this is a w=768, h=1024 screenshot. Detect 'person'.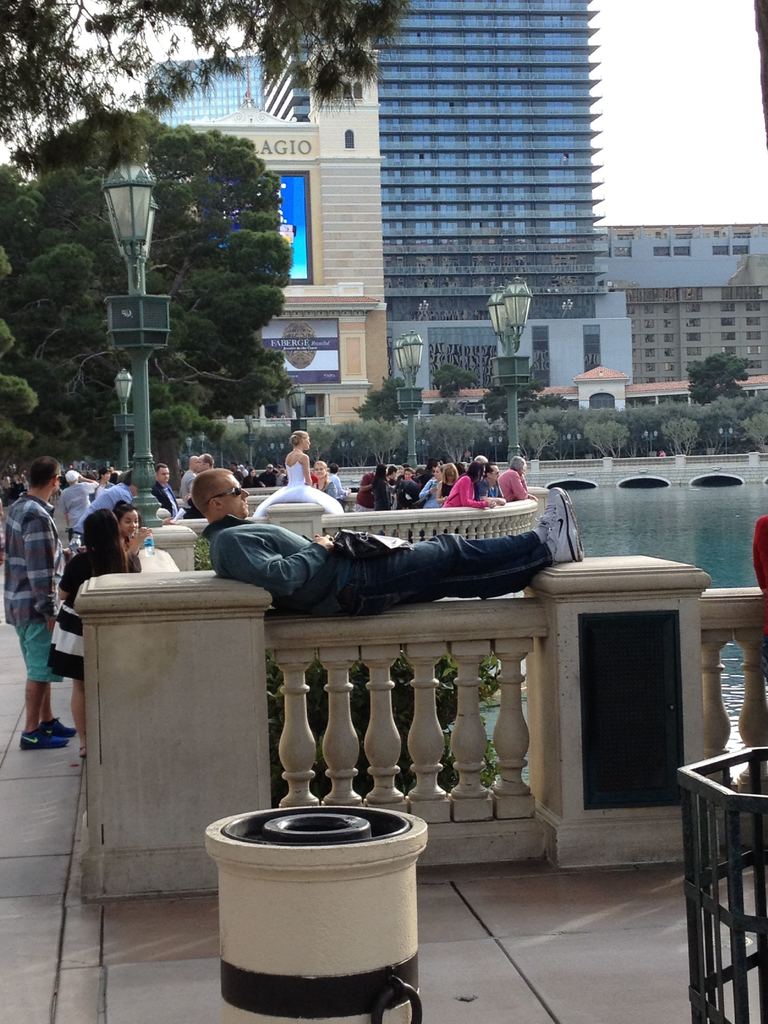
x1=221 y1=455 x2=595 y2=627.
